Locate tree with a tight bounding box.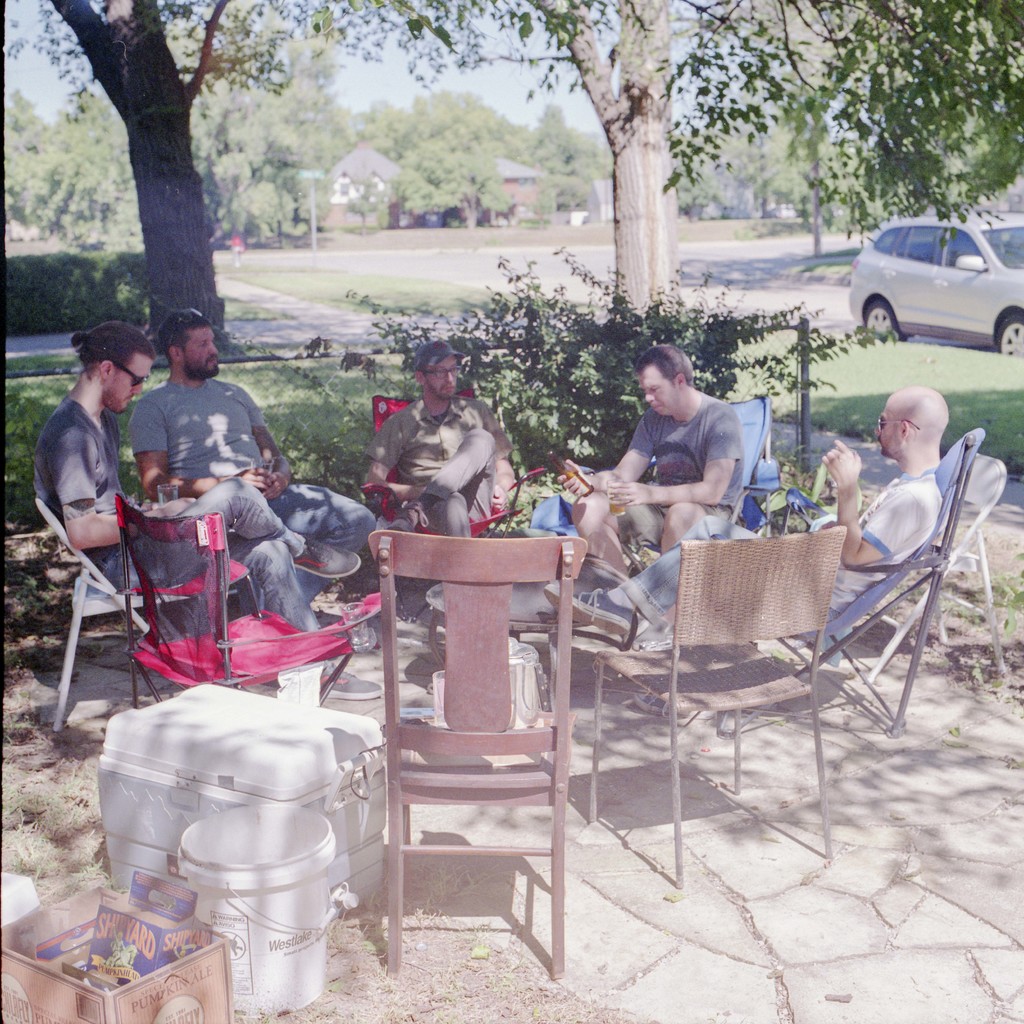
detection(274, 0, 1023, 342).
